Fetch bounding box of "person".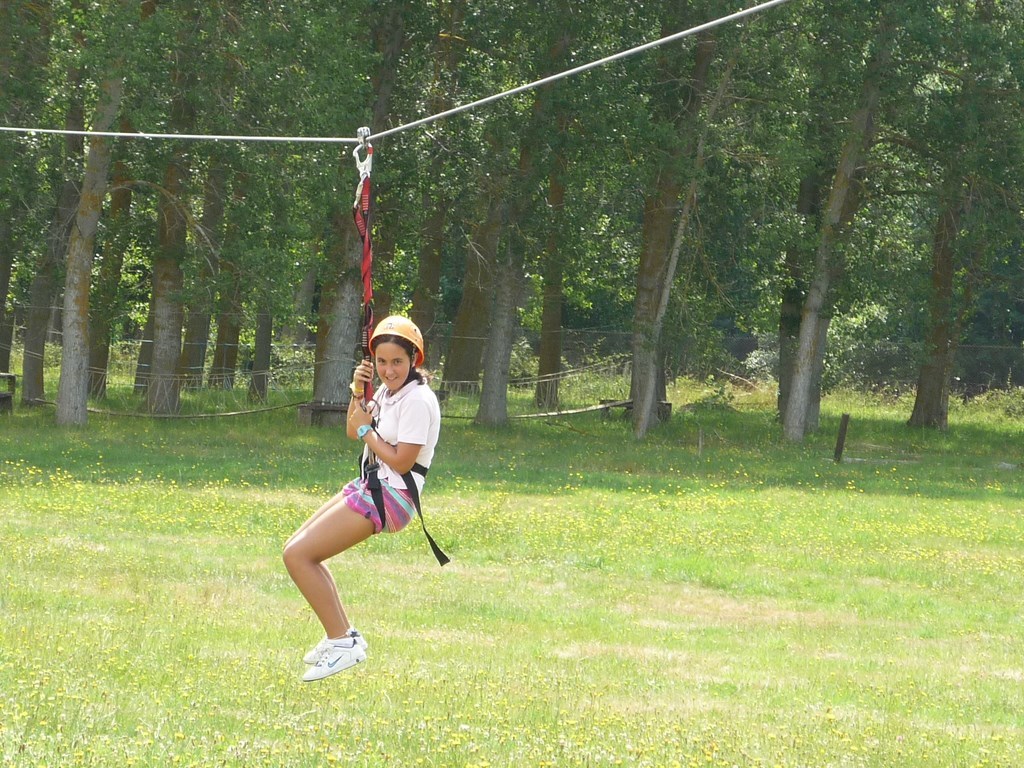
Bbox: [292, 324, 433, 666].
